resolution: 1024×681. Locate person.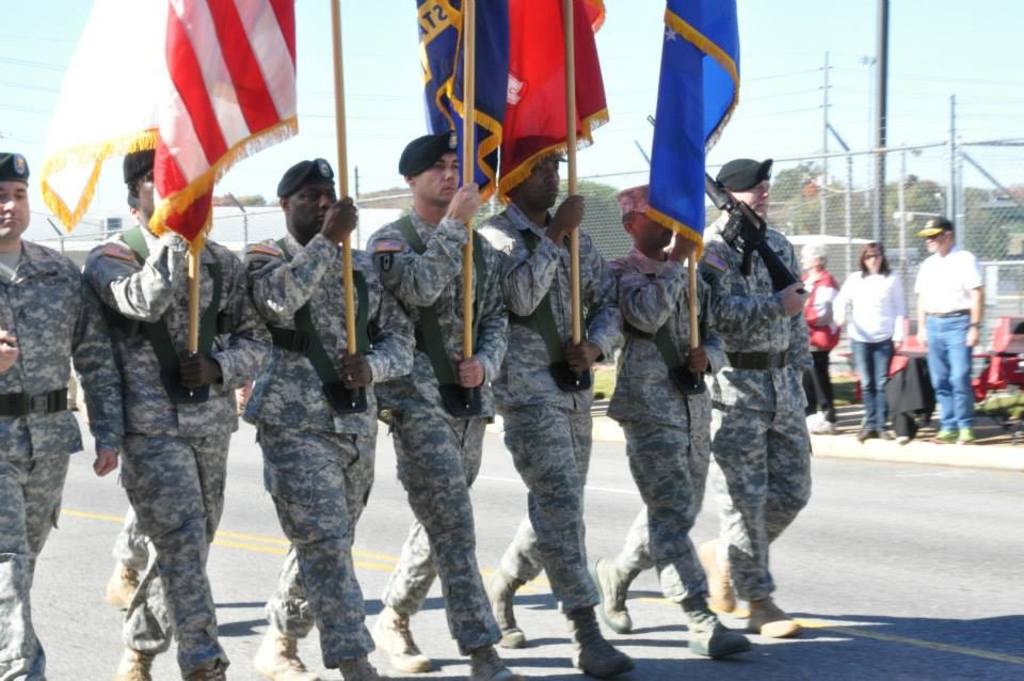
x1=496 y1=145 x2=629 y2=680.
